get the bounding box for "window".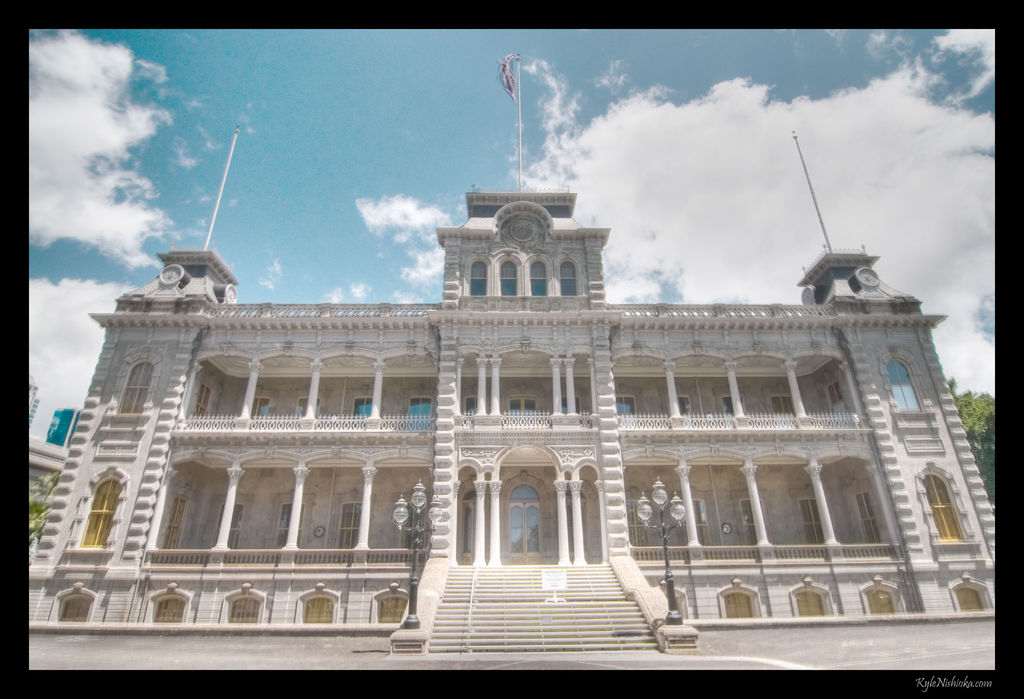
box=[786, 578, 833, 618].
